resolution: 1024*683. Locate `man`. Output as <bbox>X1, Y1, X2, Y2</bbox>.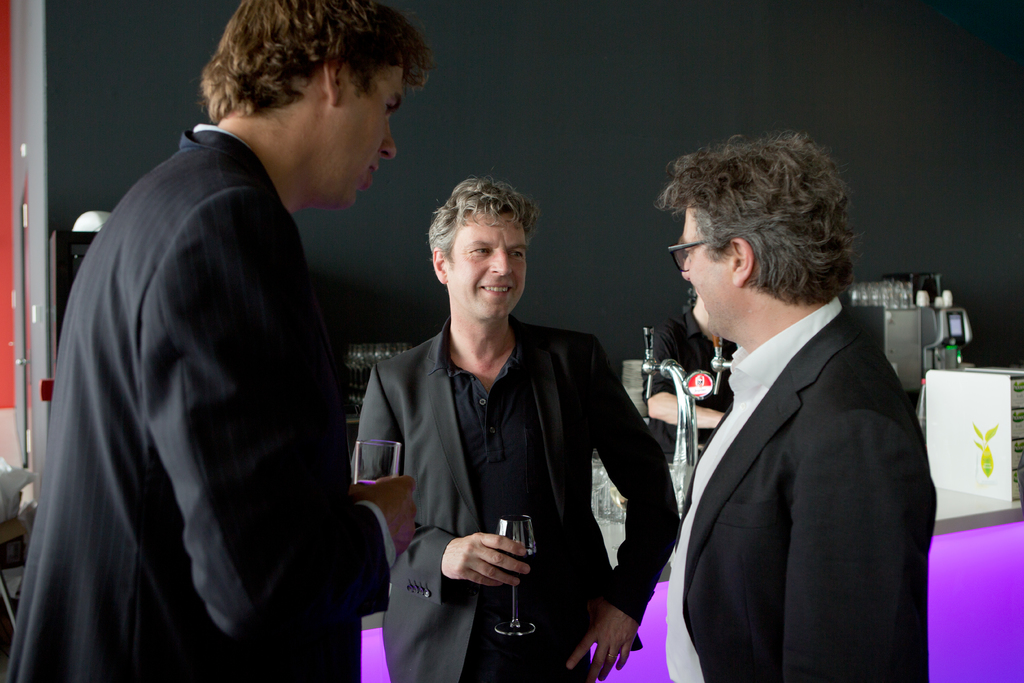
<bbox>641, 129, 947, 677</bbox>.
